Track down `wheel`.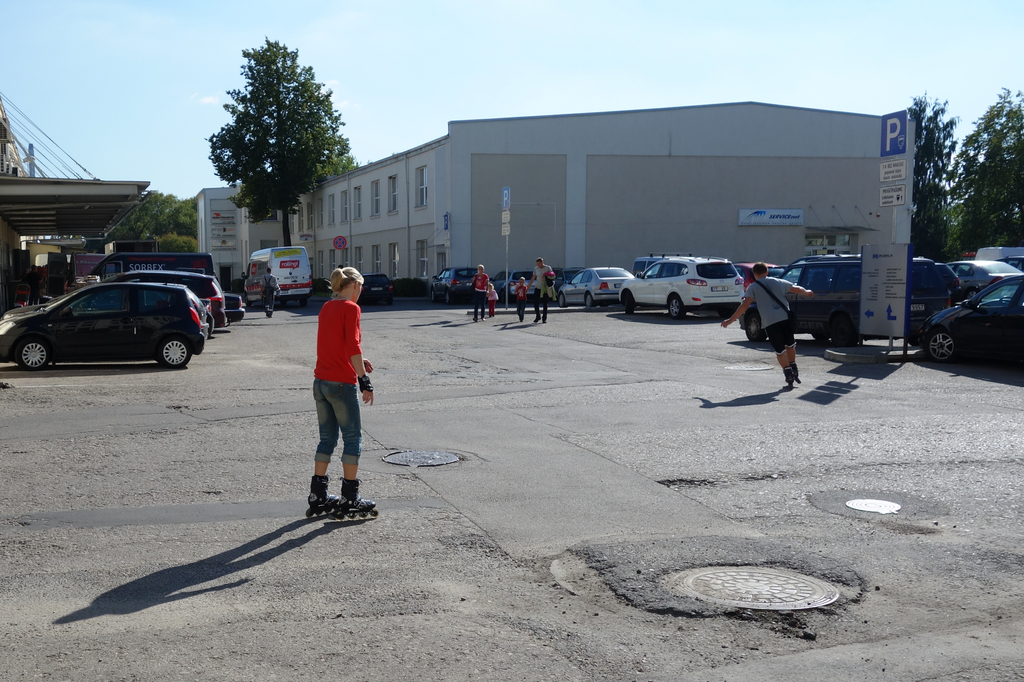
Tracked to (314, 508, 321, 514).
